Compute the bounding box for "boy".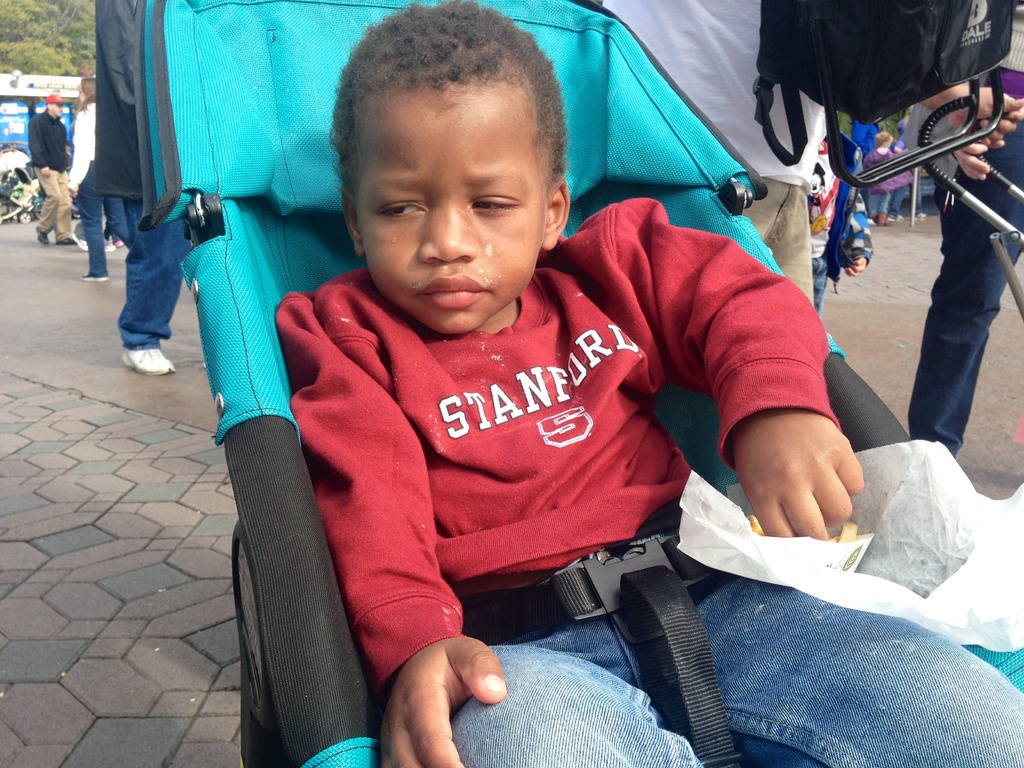
l=276, t=0, r=1023, b=767.
